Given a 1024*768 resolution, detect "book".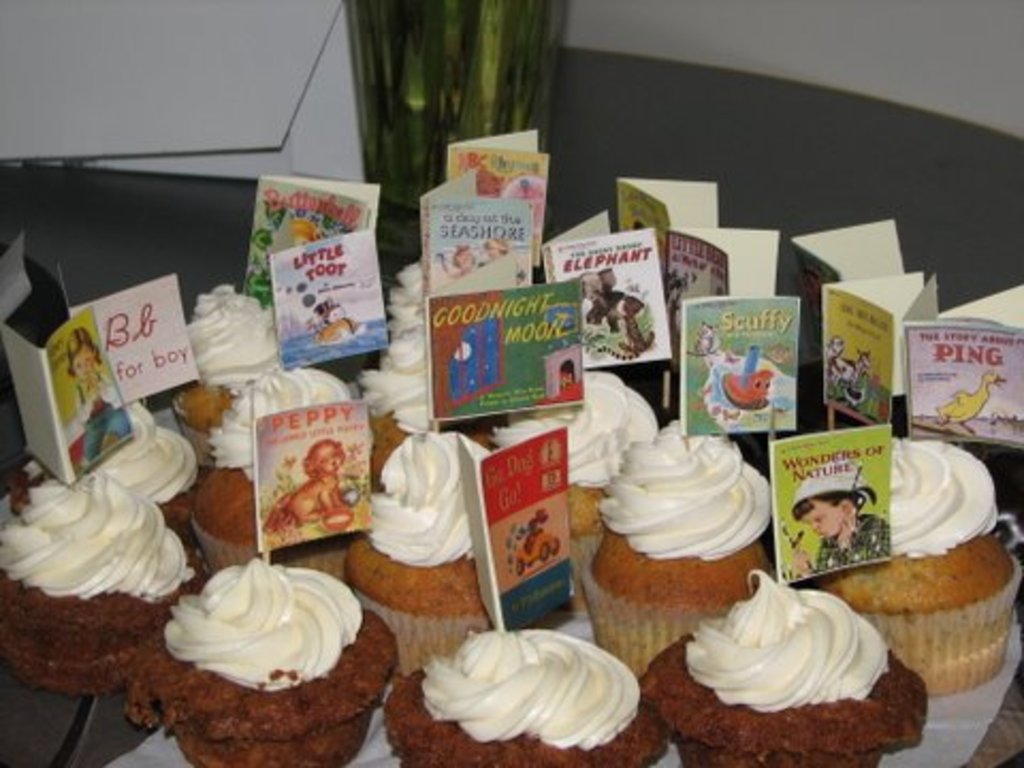
265/215/393/371.
